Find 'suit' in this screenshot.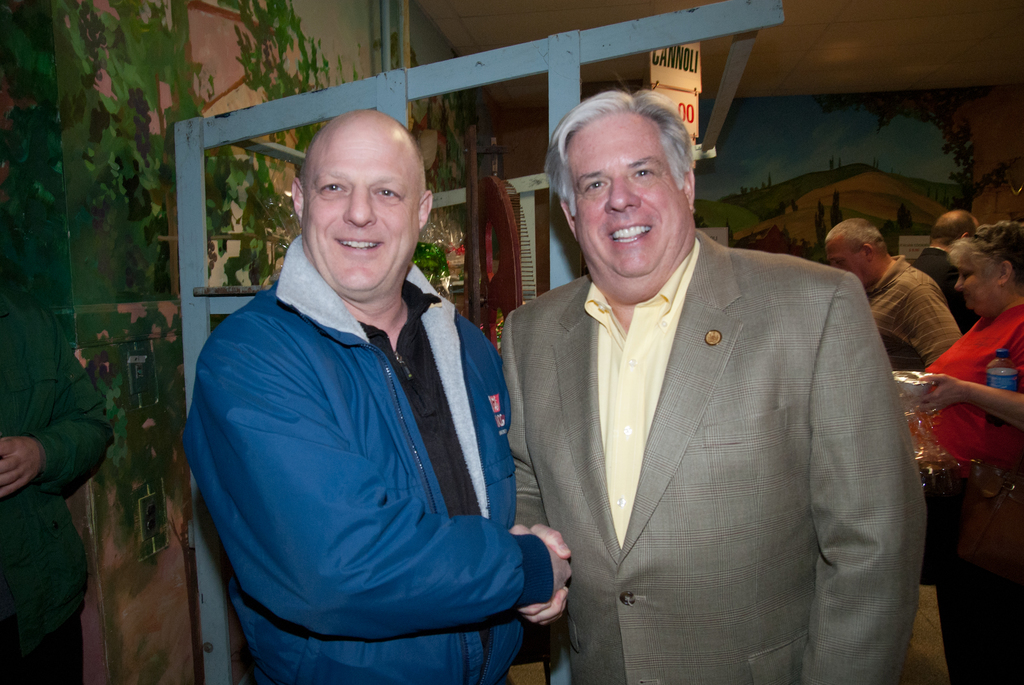
The bounding box for 'suit' is 918:242:981:358.
